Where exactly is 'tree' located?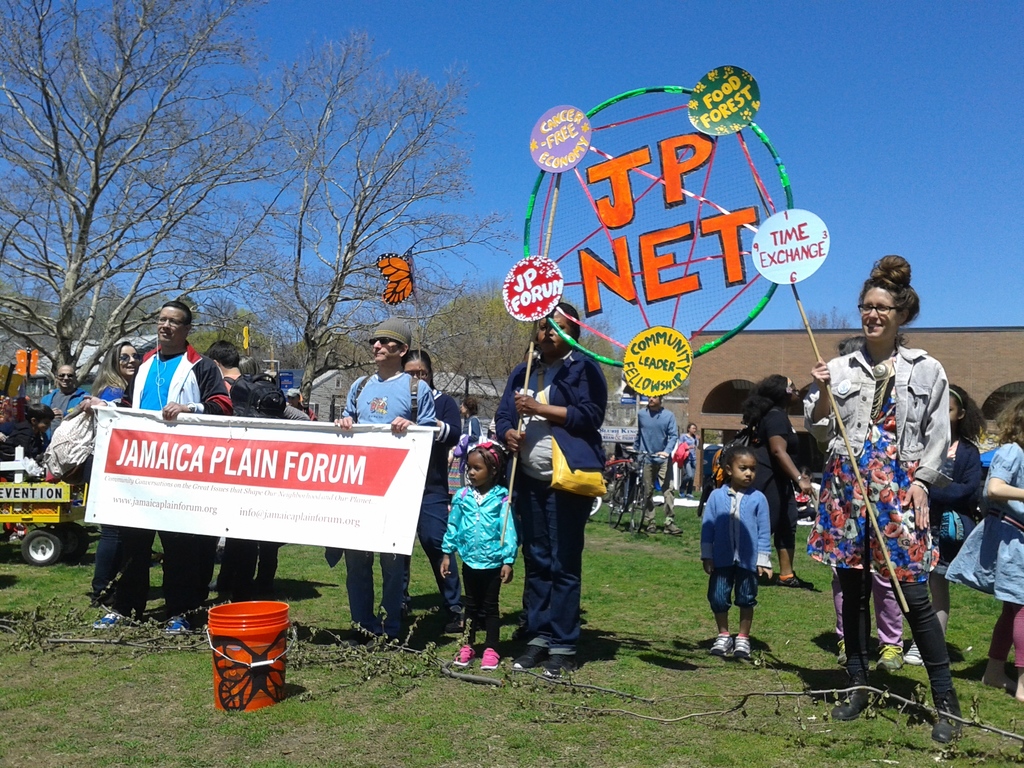
Its bounding box is locate(8, 280, 308, 378).
